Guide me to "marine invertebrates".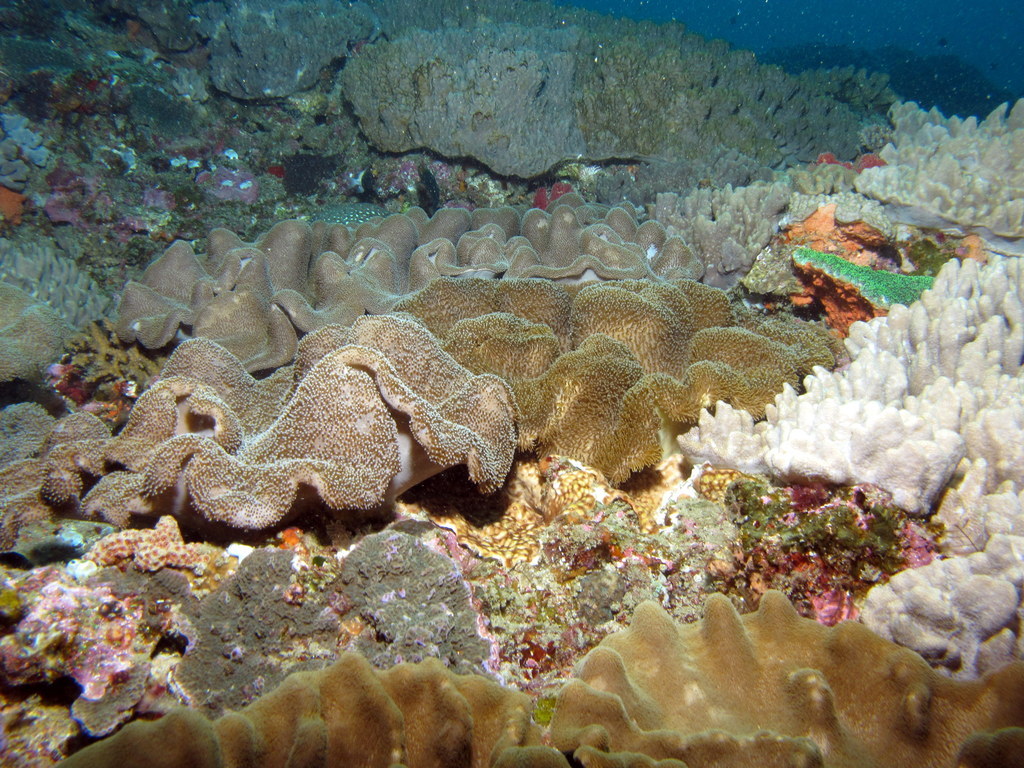
Guidance: box=[657, 257, 1023, 680].
